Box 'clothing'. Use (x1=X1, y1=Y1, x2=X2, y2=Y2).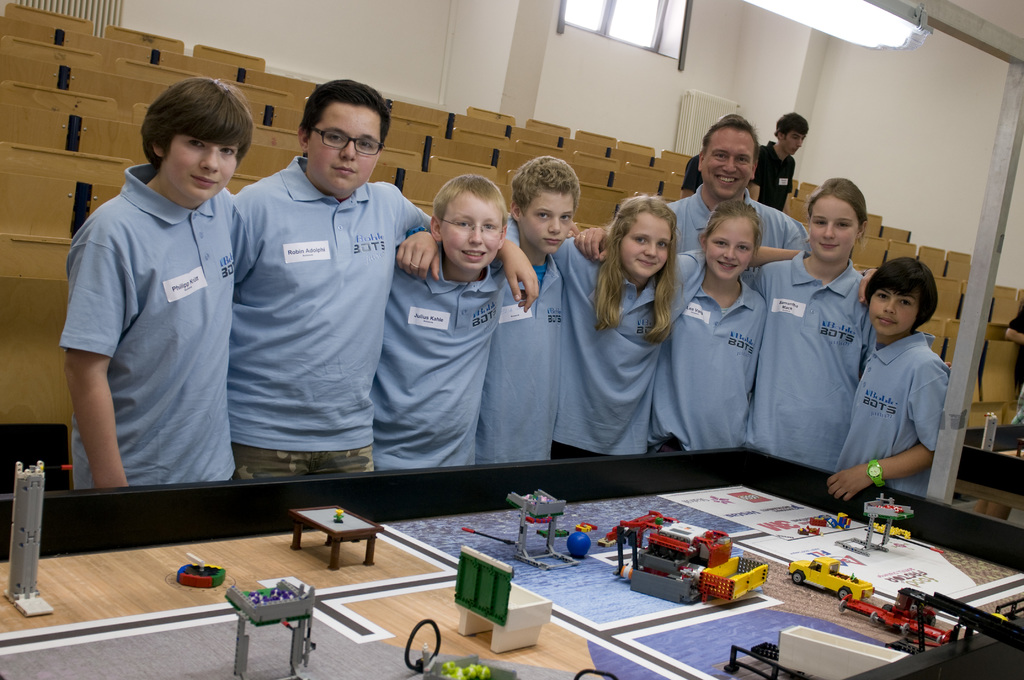
(x1=648, y1=276, x2=770, y2=449).
